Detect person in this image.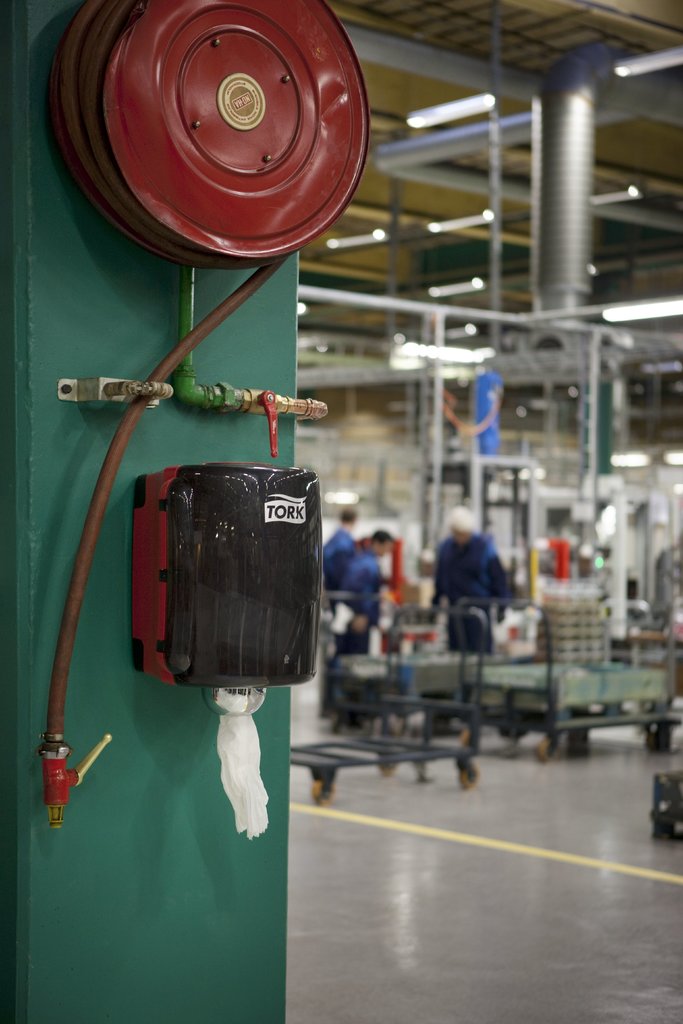
Detection: <box>421,498,521,655</box>.
